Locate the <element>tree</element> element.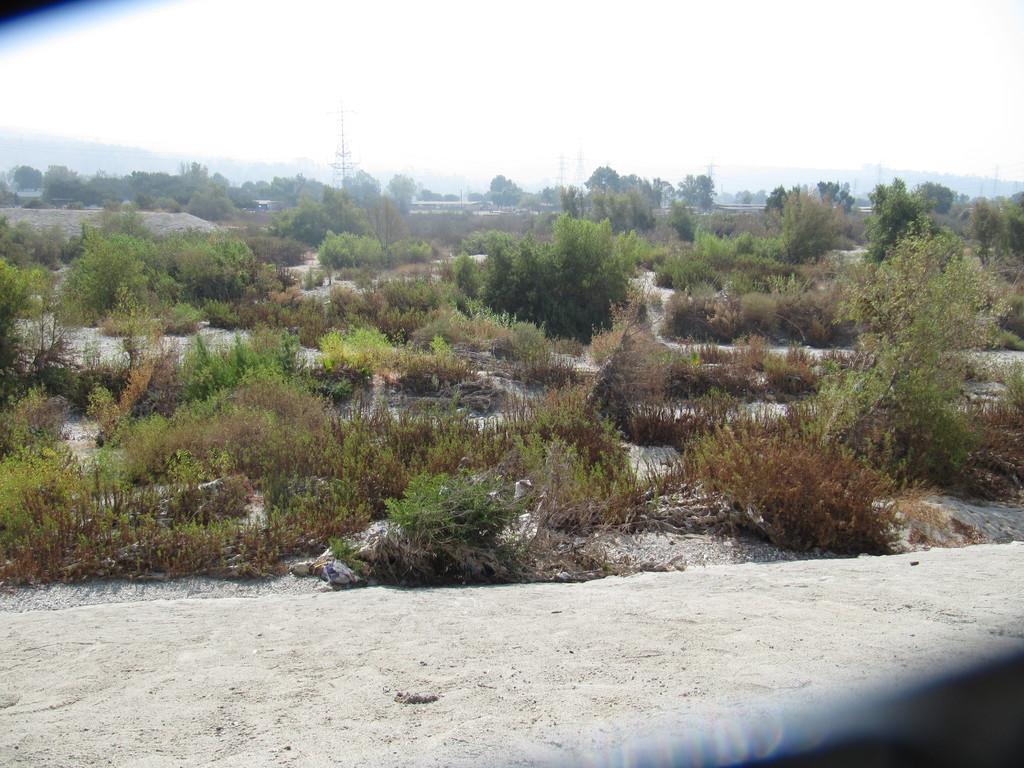
Element bbox: l=804, t=160, r=995, b=524.
